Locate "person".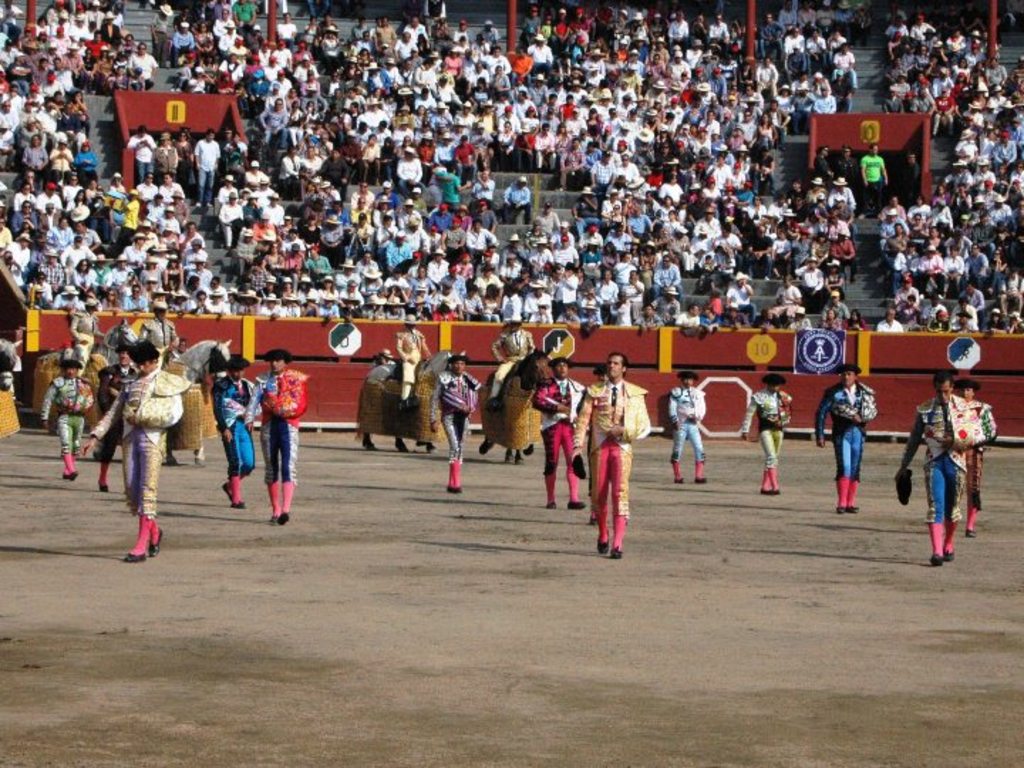
Bounding box: x1=565 y1=351 x2=653 y2=559.
